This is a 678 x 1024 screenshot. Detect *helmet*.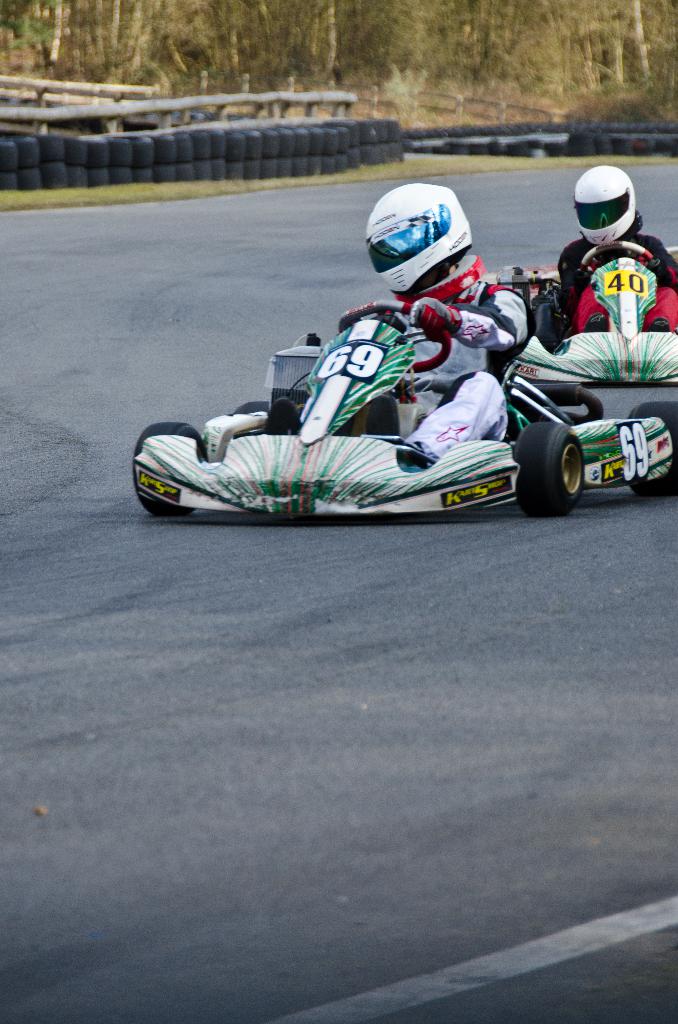
572,164,639,248.
